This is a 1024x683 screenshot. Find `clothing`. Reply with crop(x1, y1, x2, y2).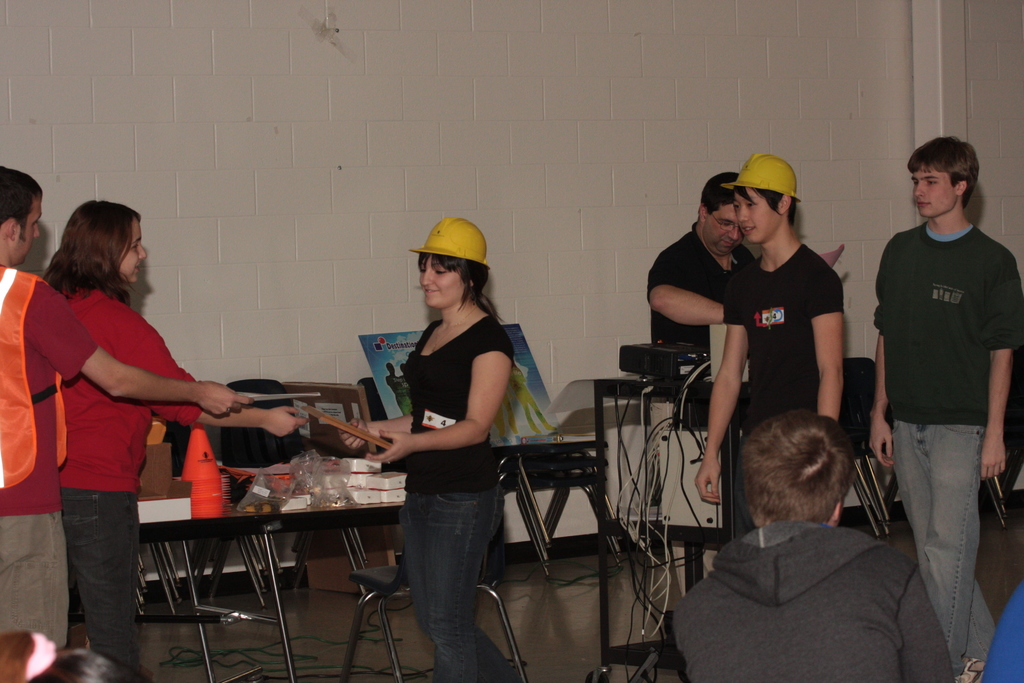
crop(403, 304, 532, 682).
